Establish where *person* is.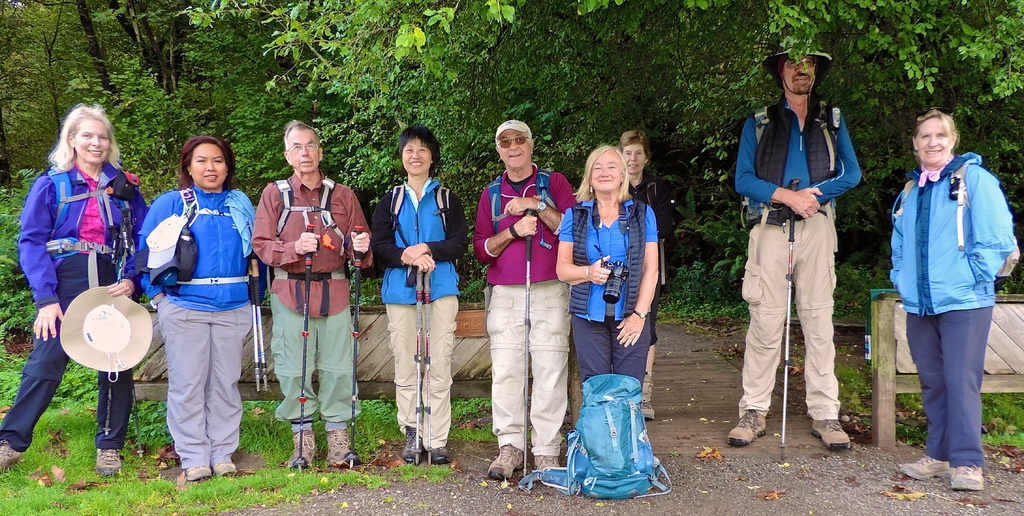
Established at l=722, t=36, r=863, b=453.
